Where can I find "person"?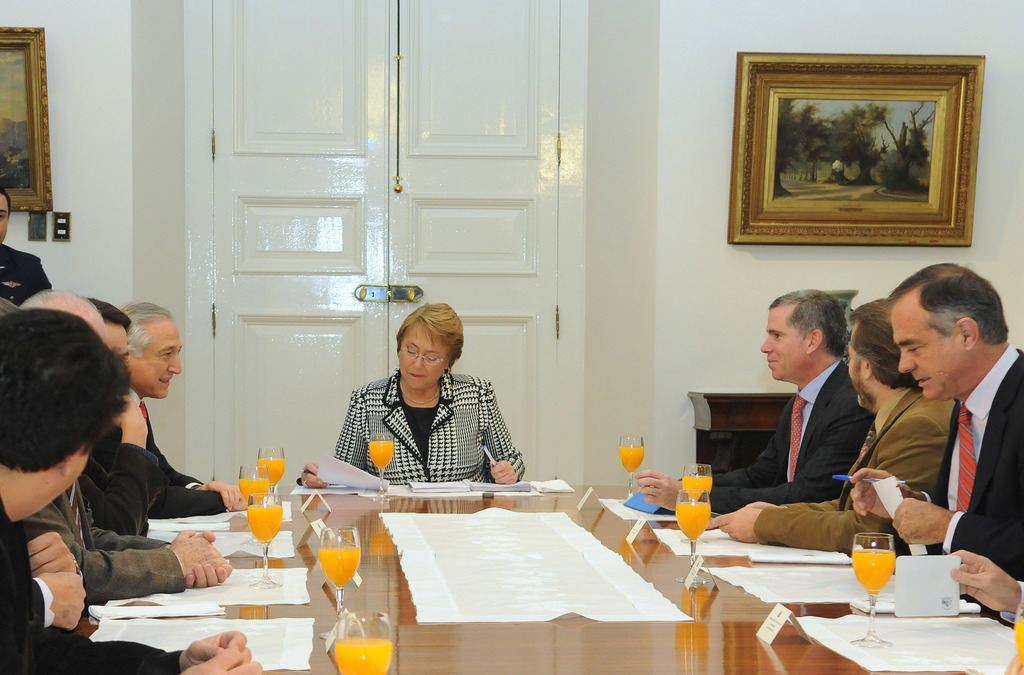
You can find it at 294/302/525/485.
